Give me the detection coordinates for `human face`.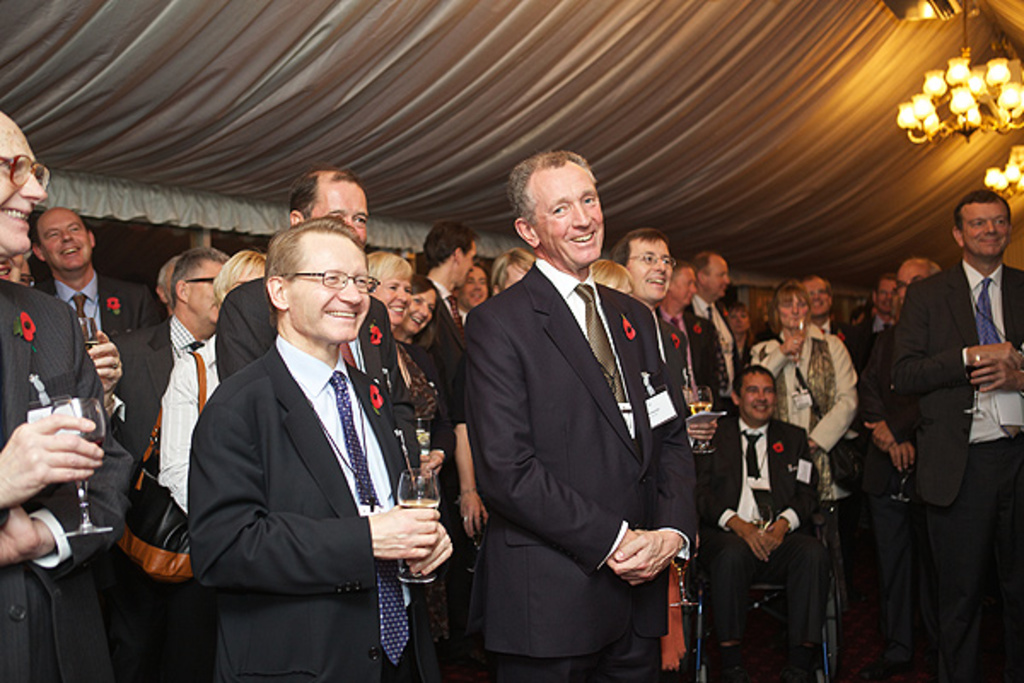
pyautogui.locateOnScreen(401, 285, 435, 338).
